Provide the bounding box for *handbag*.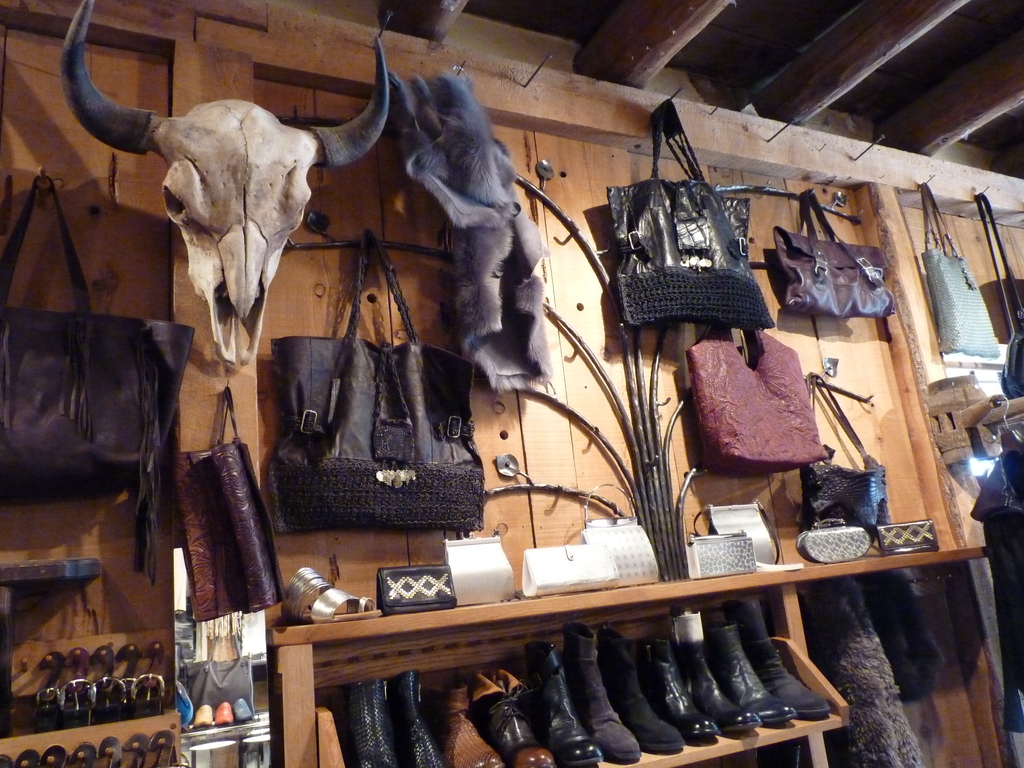
region(0, 172, 199, 586).
